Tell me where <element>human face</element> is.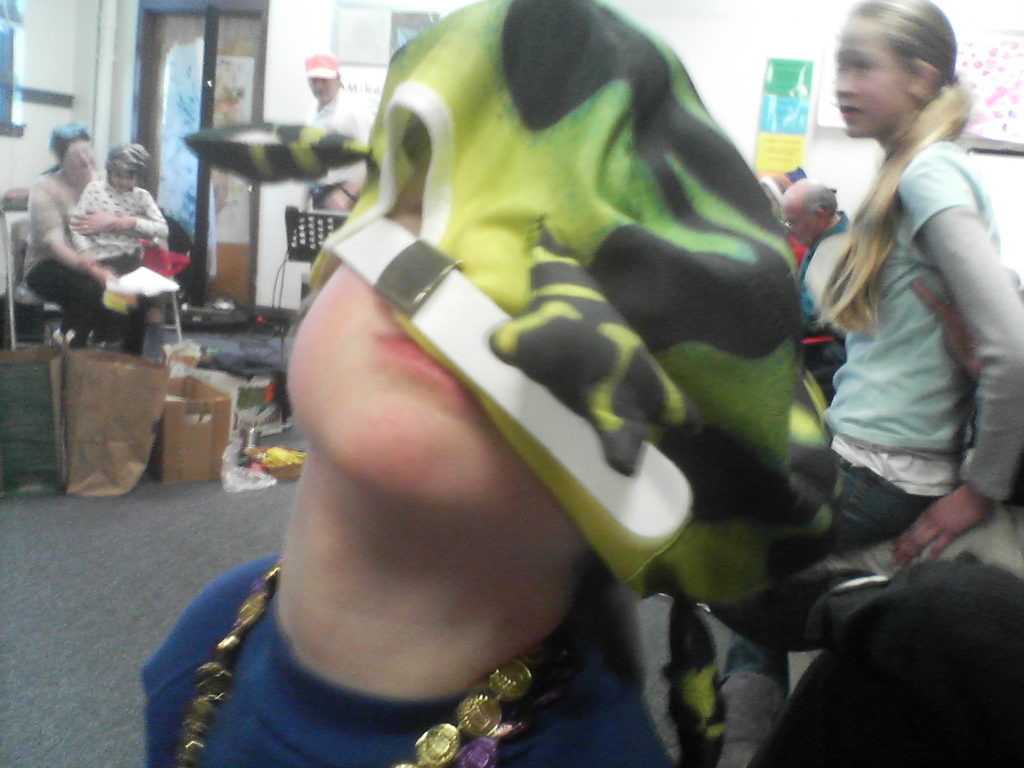
<element>human face</element> is at x1=61, y1=138, x2=95, y2=181.
